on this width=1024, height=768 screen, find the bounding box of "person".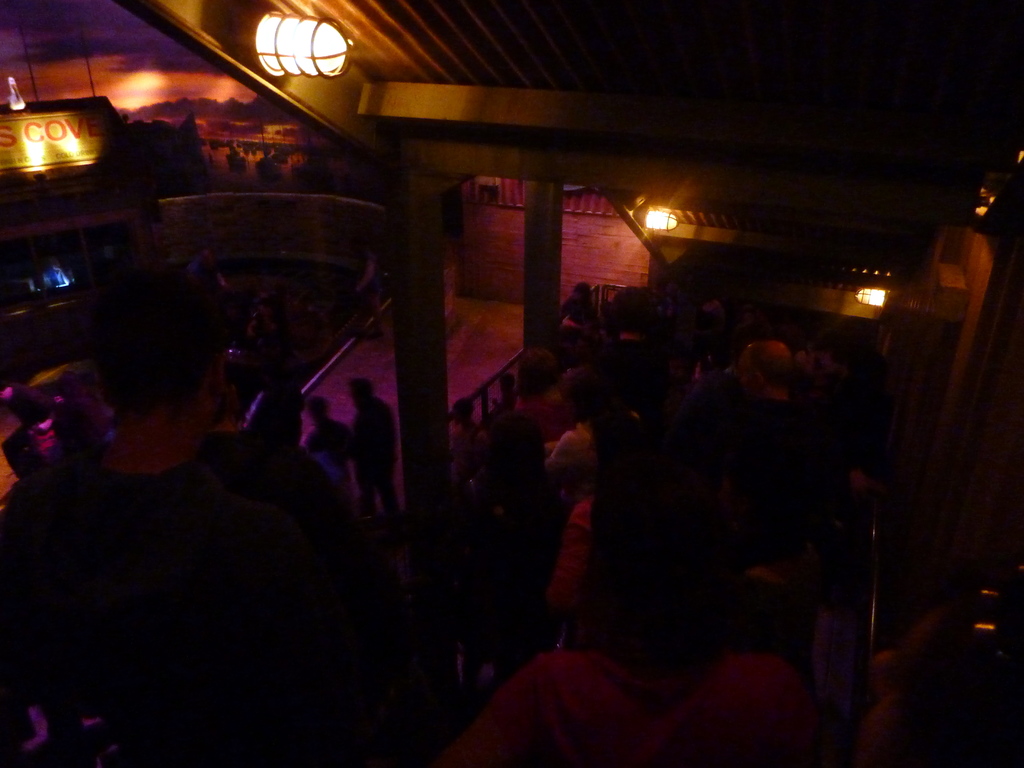
Bounding box: bbox=(0, 259, 394, 767).
